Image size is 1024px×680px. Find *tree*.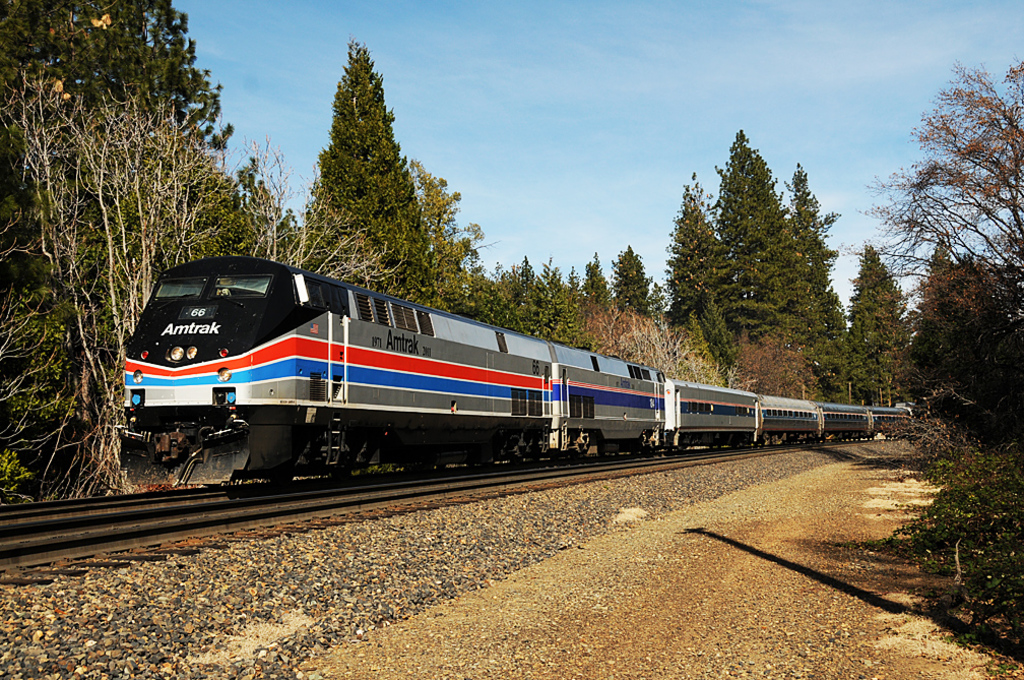
[913, 257, 1023, 451].
